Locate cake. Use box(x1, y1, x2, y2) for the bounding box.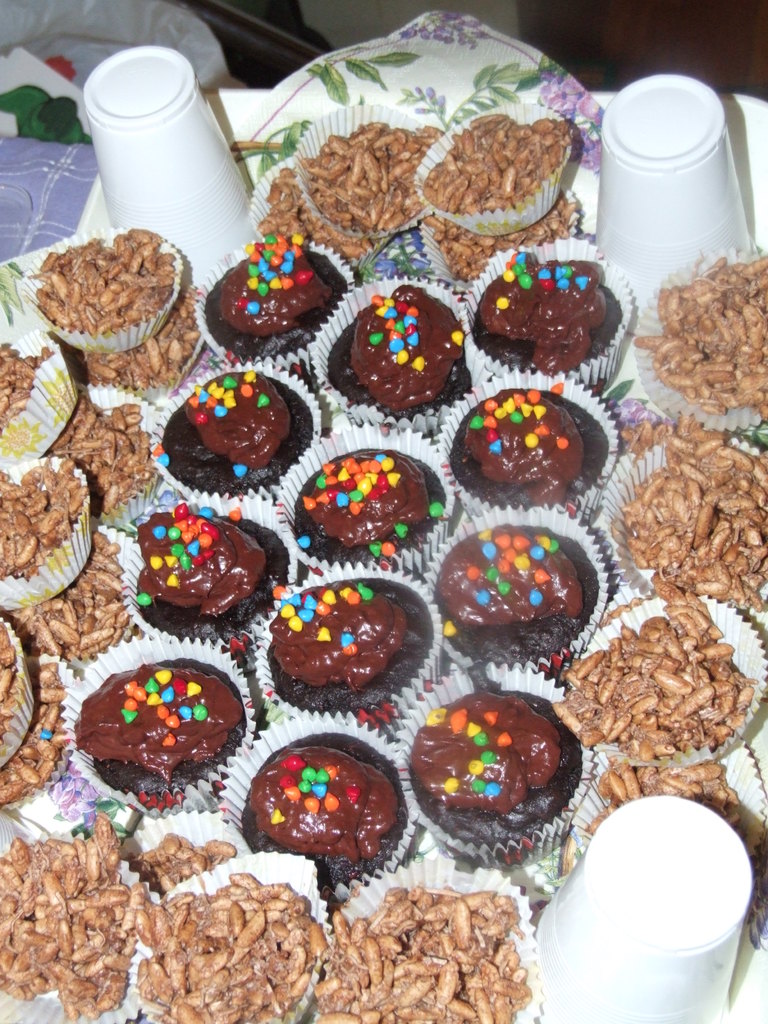
box(453, 228, 639, 378).
